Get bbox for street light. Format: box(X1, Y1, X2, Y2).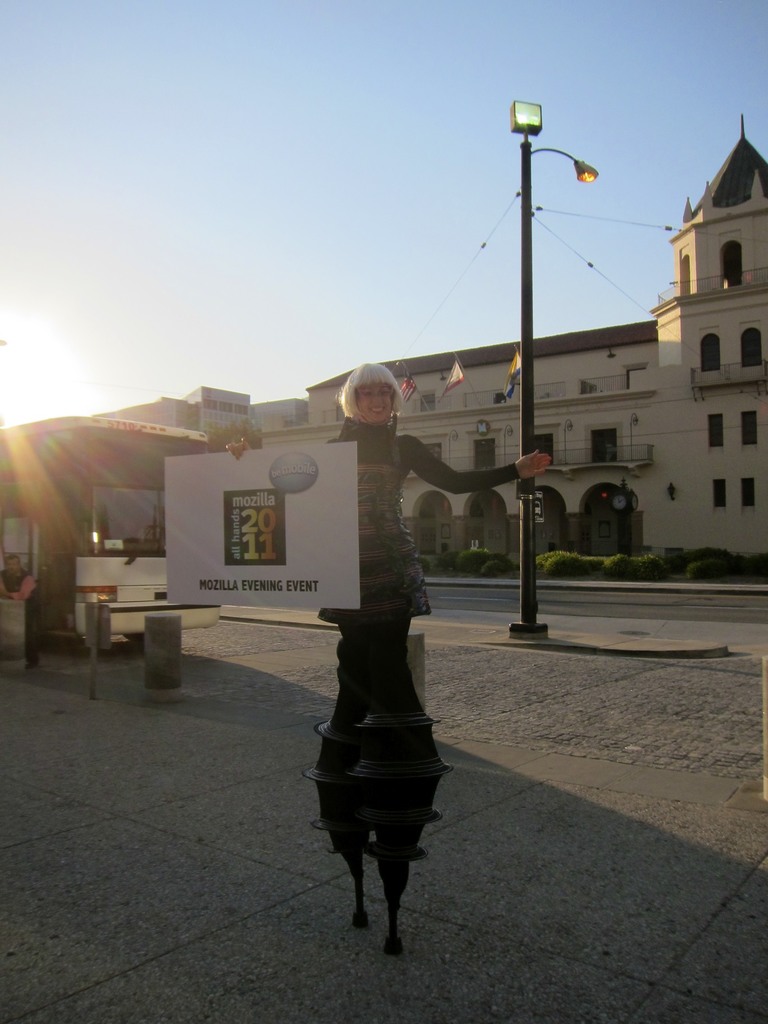
box(506, 94, 602, 638).
